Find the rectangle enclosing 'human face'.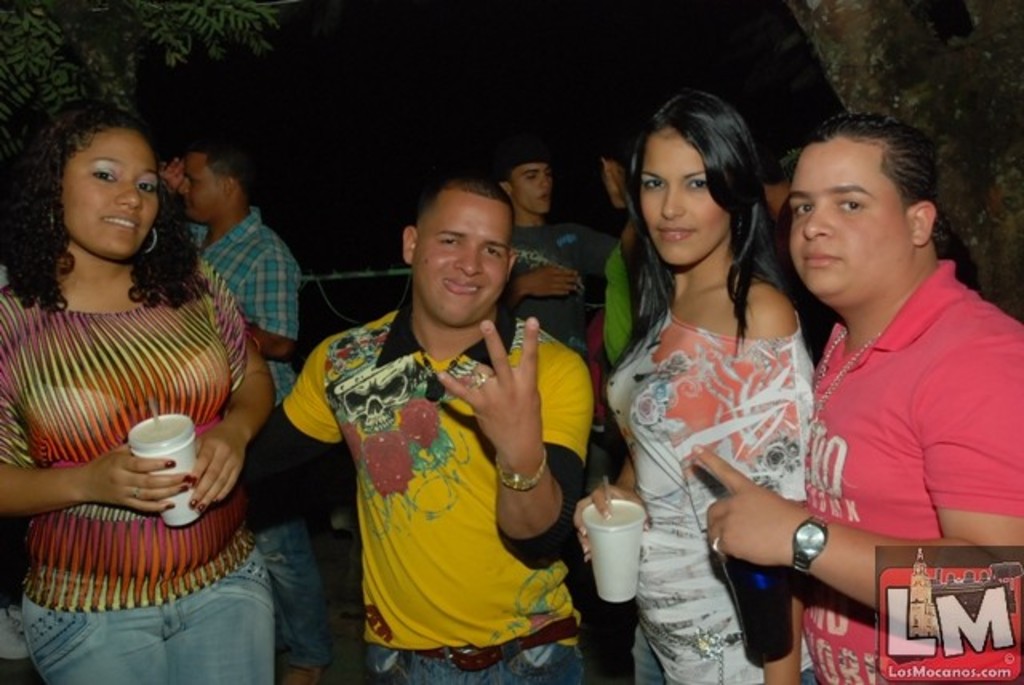
bbox=(416, 195, 514, 331).
